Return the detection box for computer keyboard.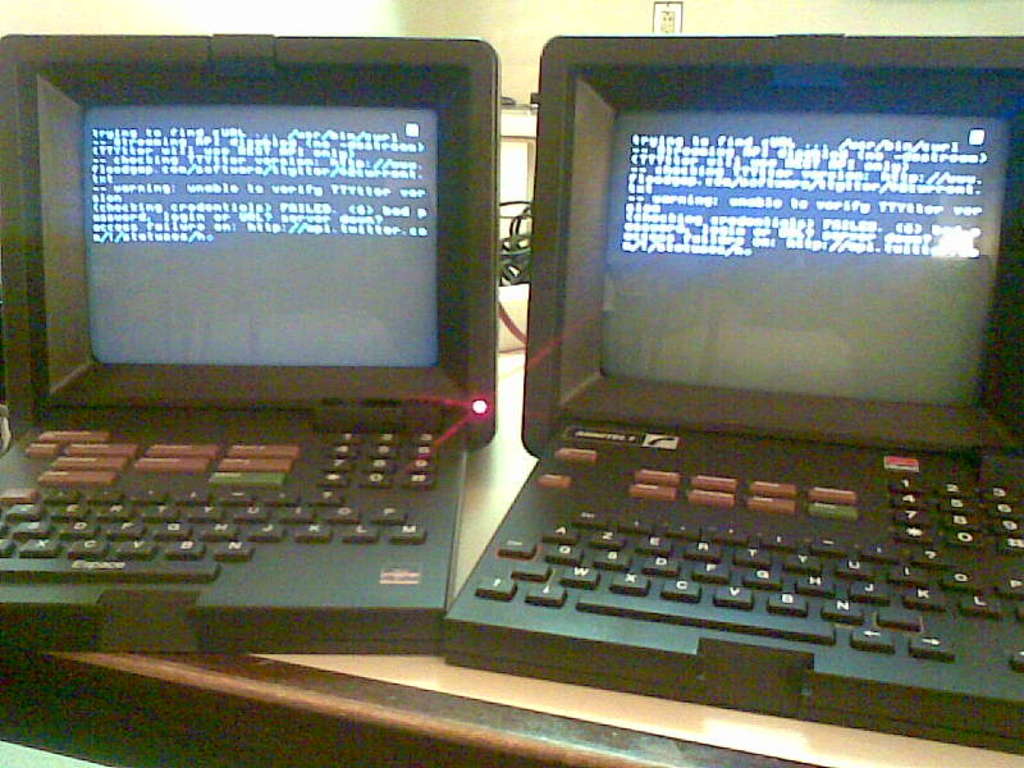
0 421 444 579.
